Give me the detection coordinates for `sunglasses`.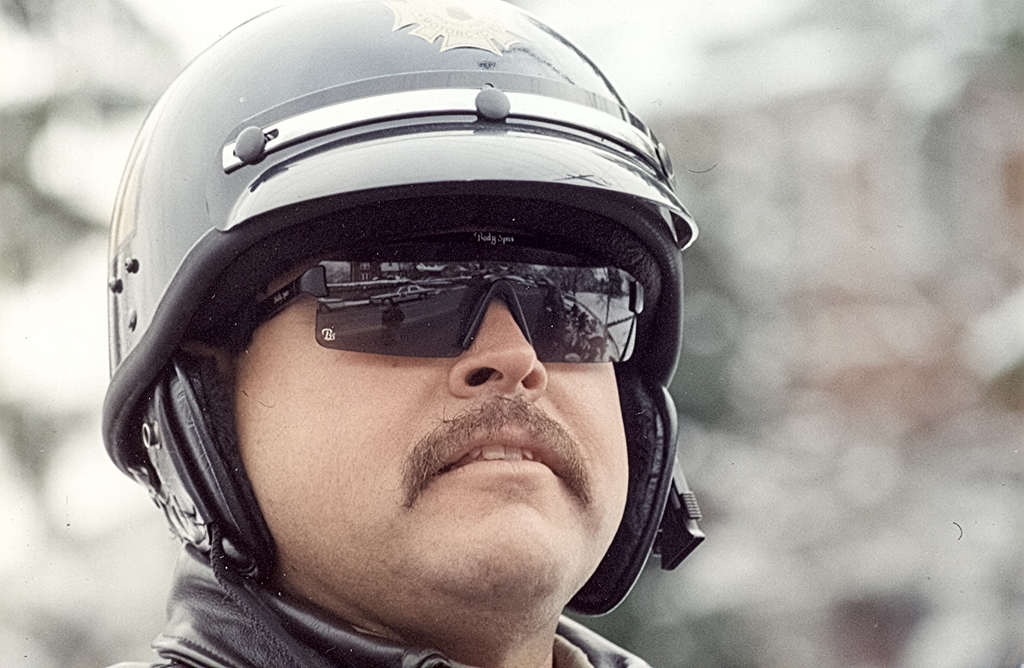
BBox(249, 232, 645, 362).
